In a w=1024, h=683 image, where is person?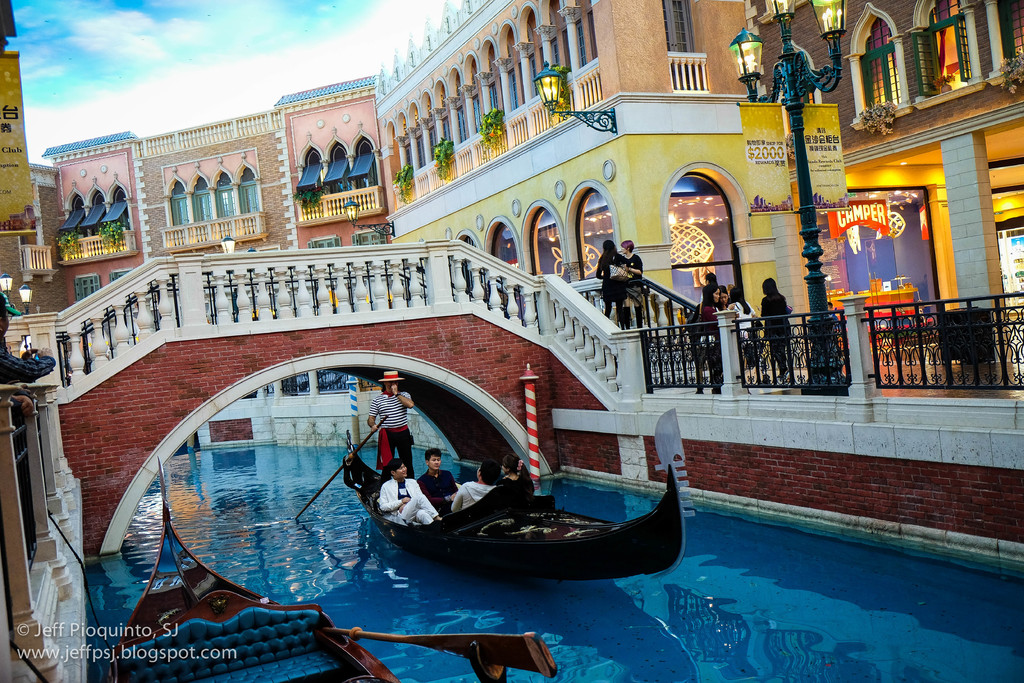
[x1=448, y1=465, x2=498, y2=514].
